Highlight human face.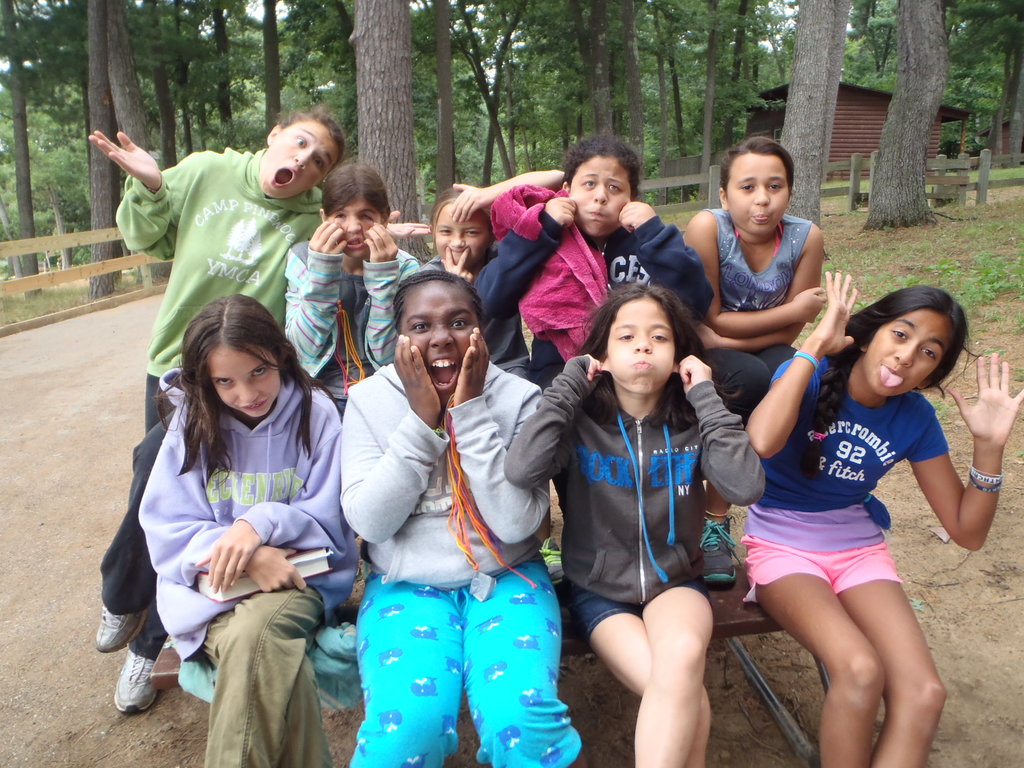
Highlighted region: bbox=[209, 348, 282, 421].
